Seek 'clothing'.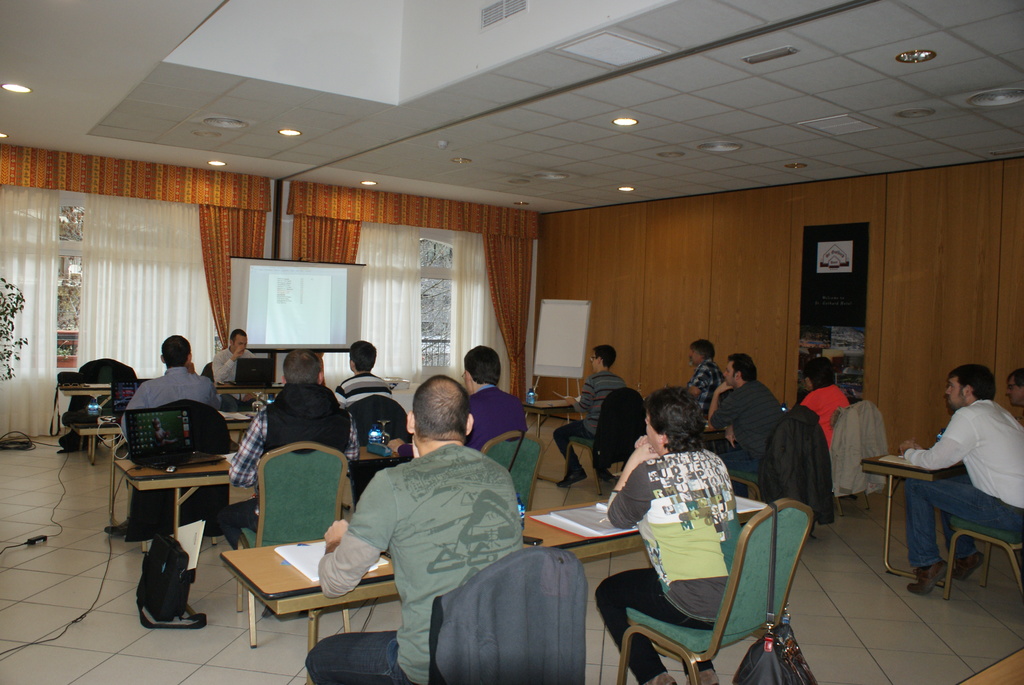
595:447:738:684.
